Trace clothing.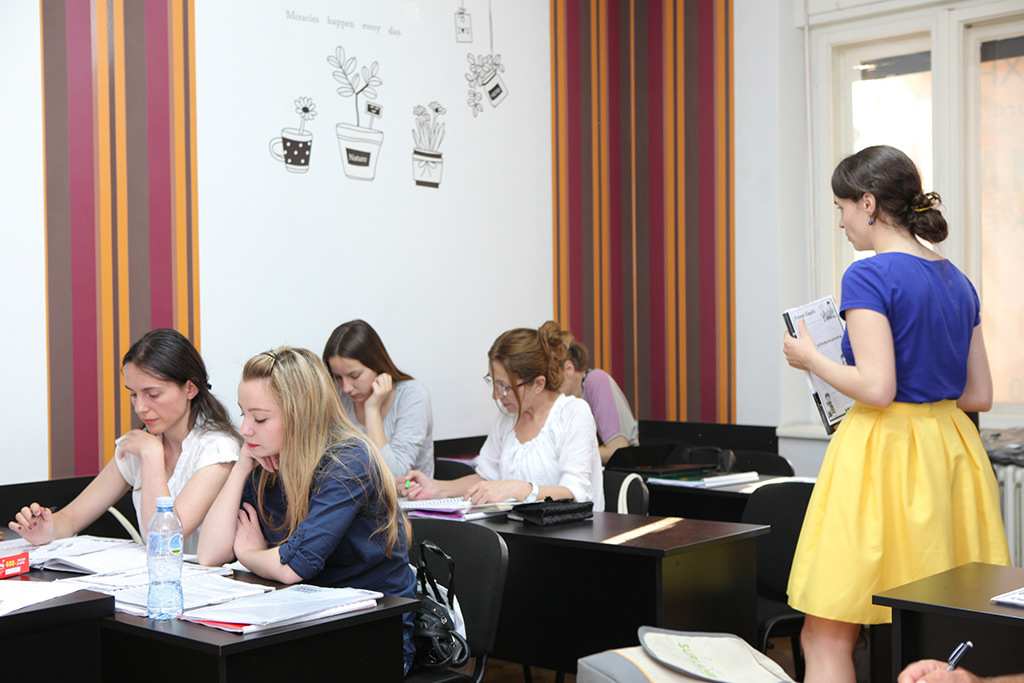
Traced to [x1=338, y1=375, x2=442, y2=489].
